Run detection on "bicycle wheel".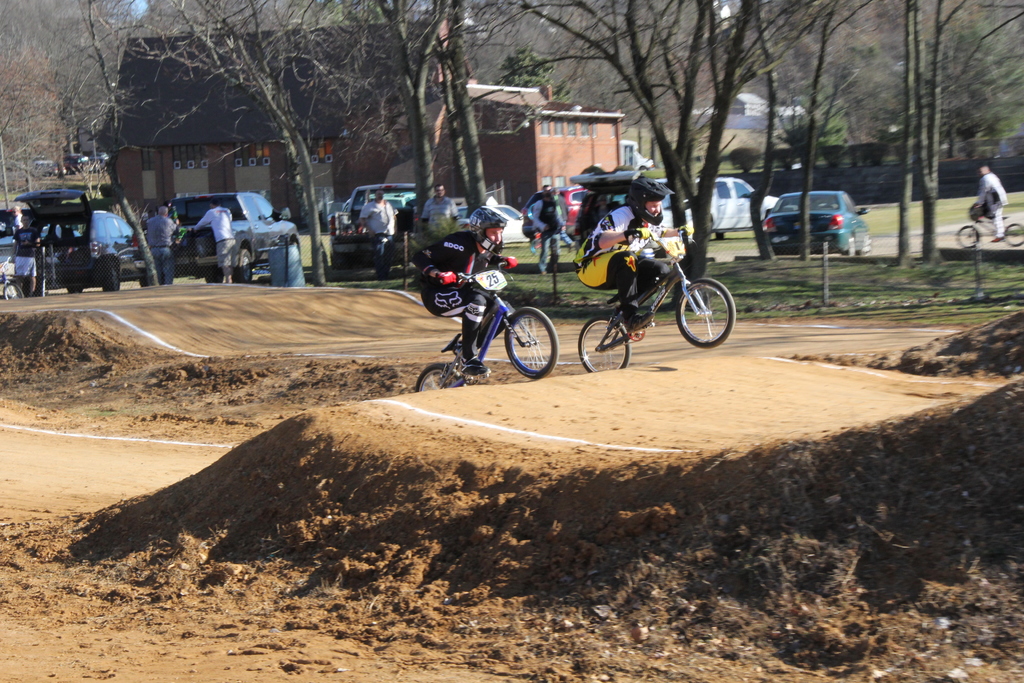
Result: 955/227/981/249.
